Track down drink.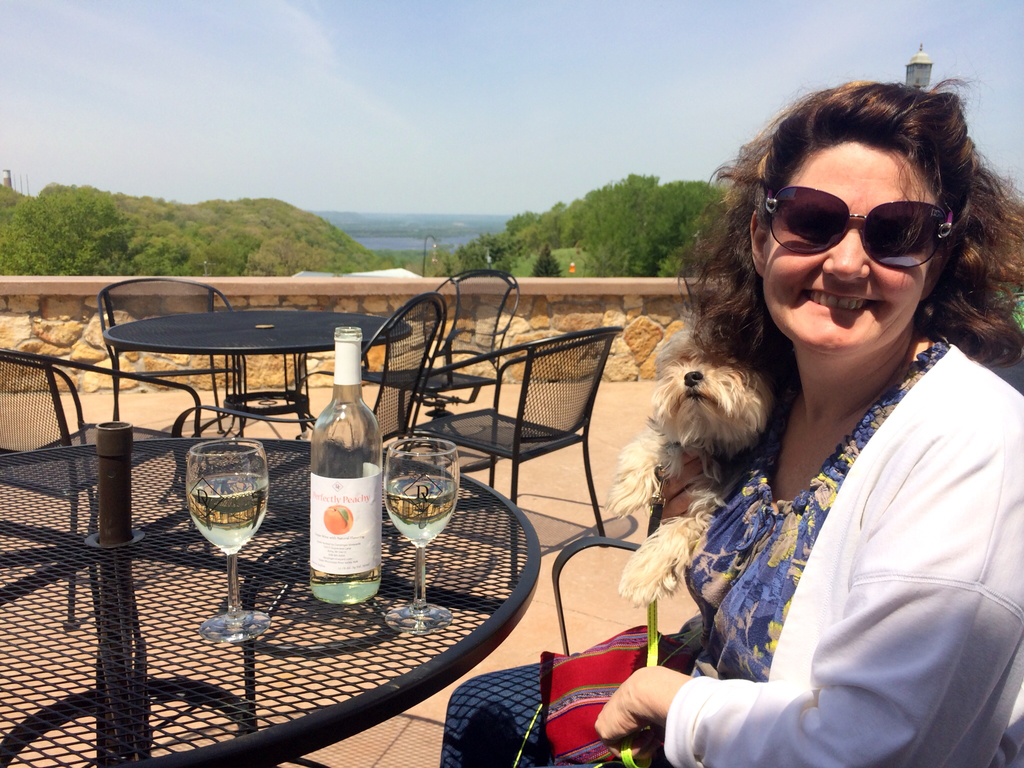
Tracked to 308:569:379:610.
